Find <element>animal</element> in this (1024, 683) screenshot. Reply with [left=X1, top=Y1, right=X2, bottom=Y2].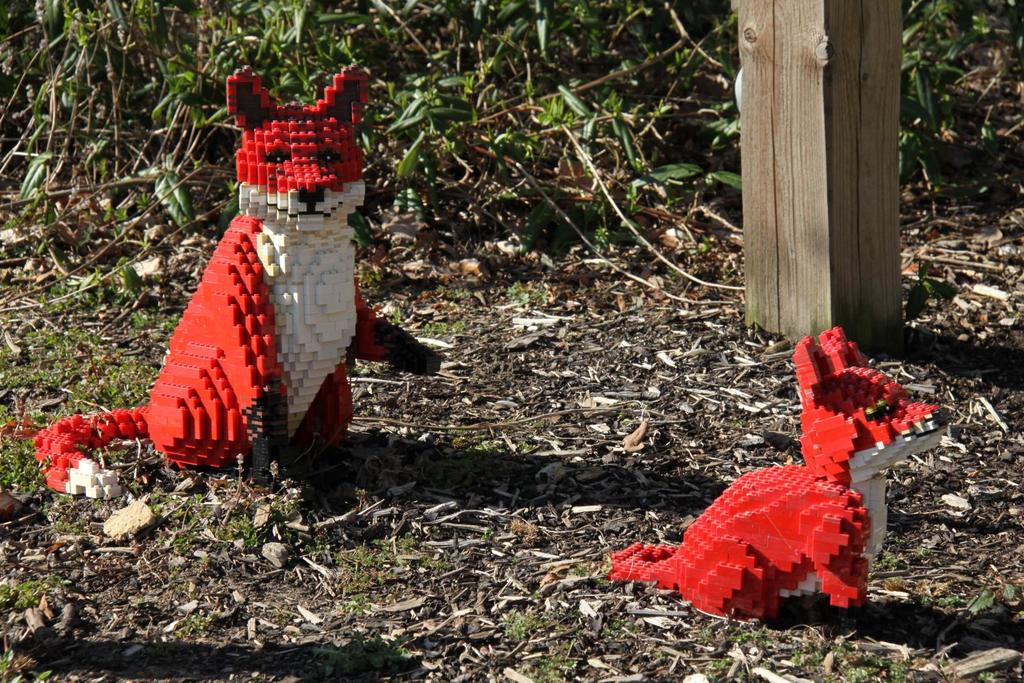
[left=27, top=60, right=444, bottom=506].
